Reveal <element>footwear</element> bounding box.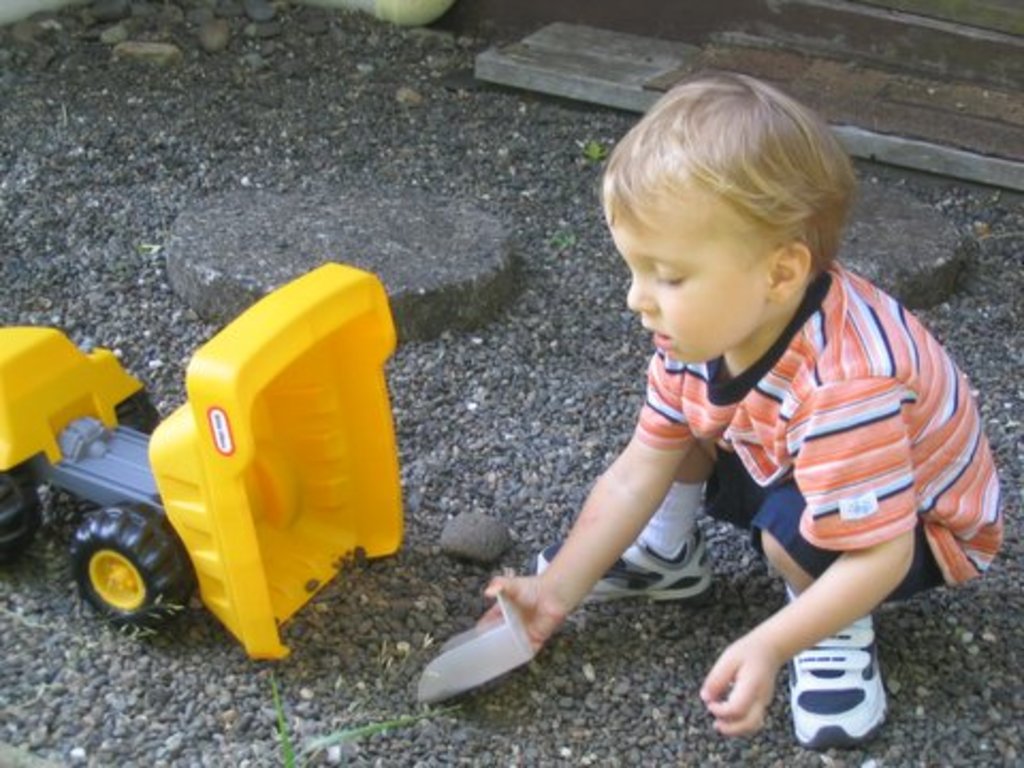
Revealed: l=791, t=638, r=896, b=747.
